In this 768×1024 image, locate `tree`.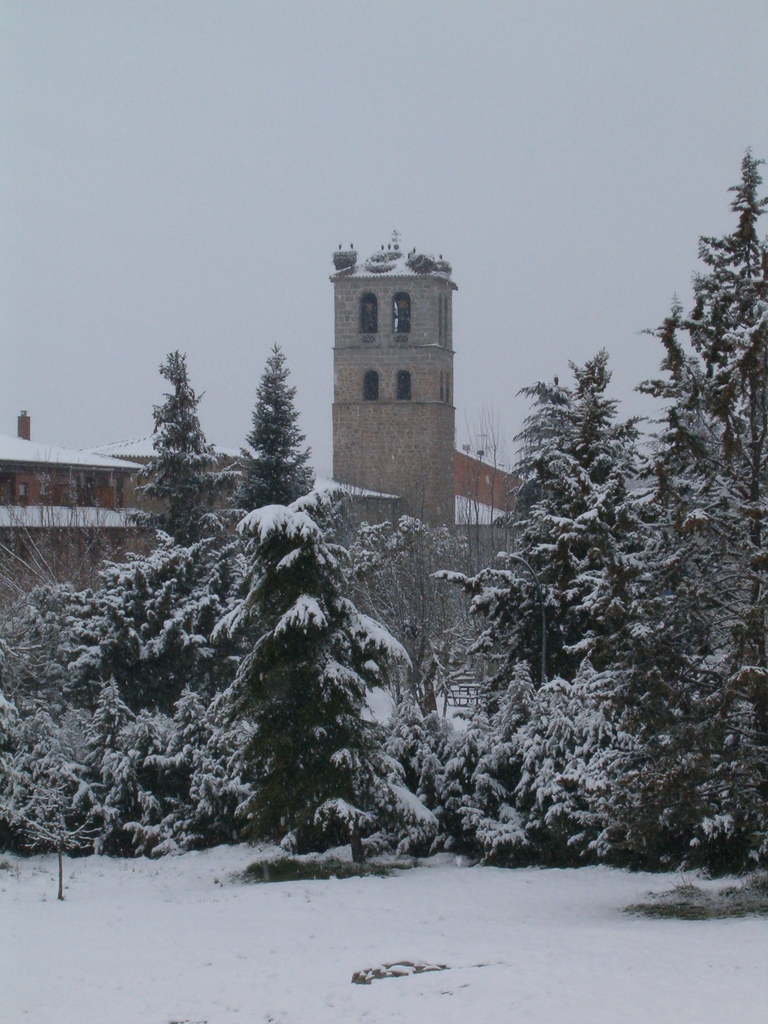
Bounding box: pyautogui.locateOnScreen(227, 492, 405, 849).
